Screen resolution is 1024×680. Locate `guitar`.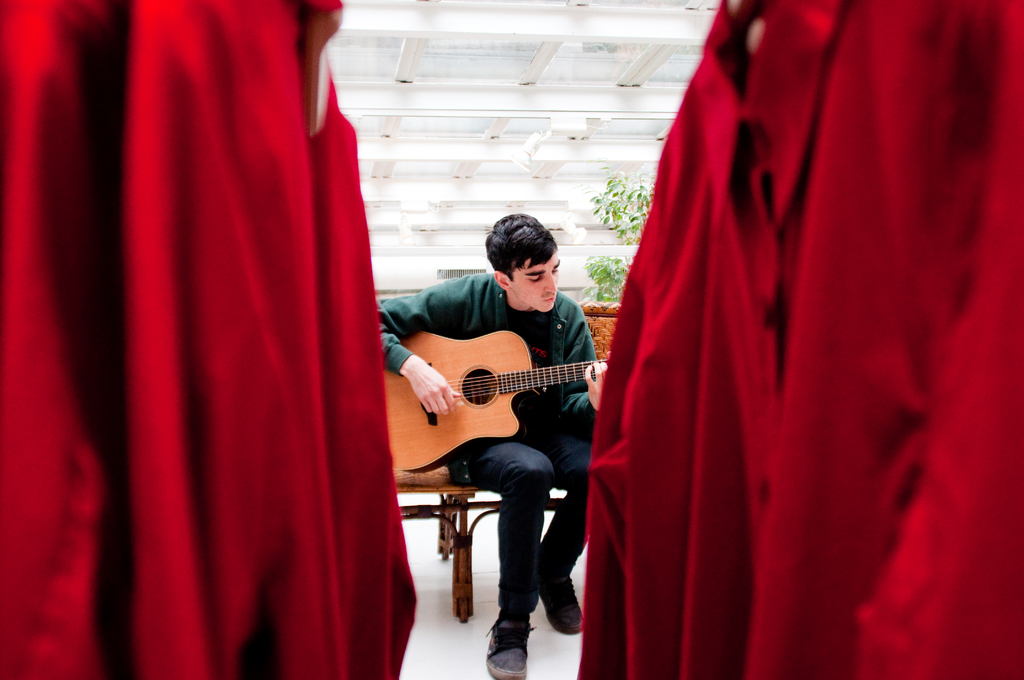
l=383, t=329, r=609, b=479.
